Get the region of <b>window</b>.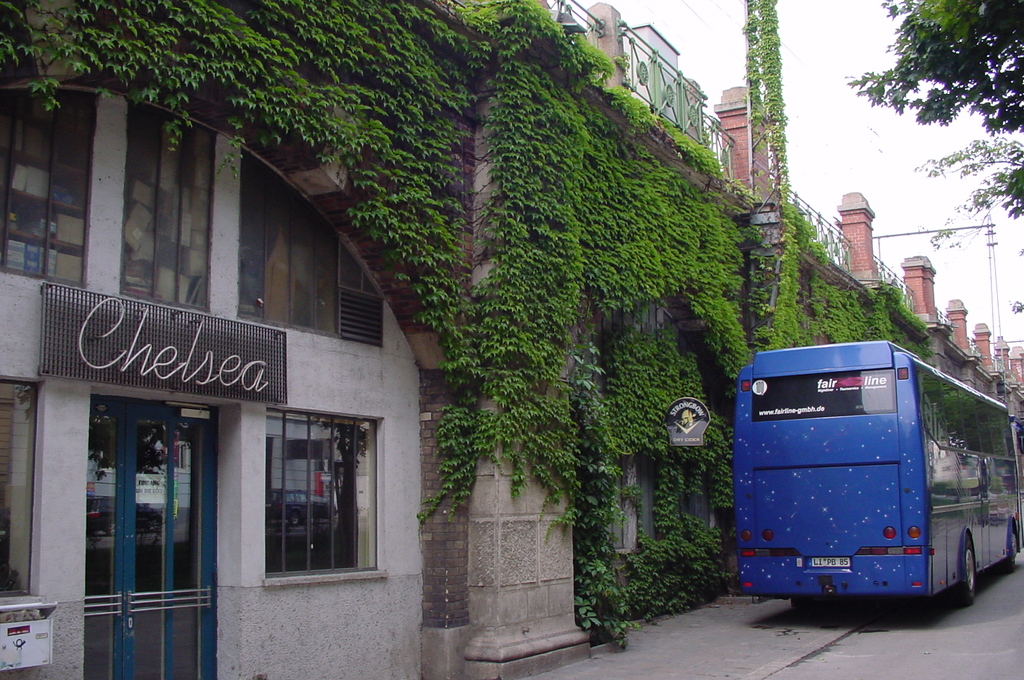
crop(253, 393, 390, 592).
